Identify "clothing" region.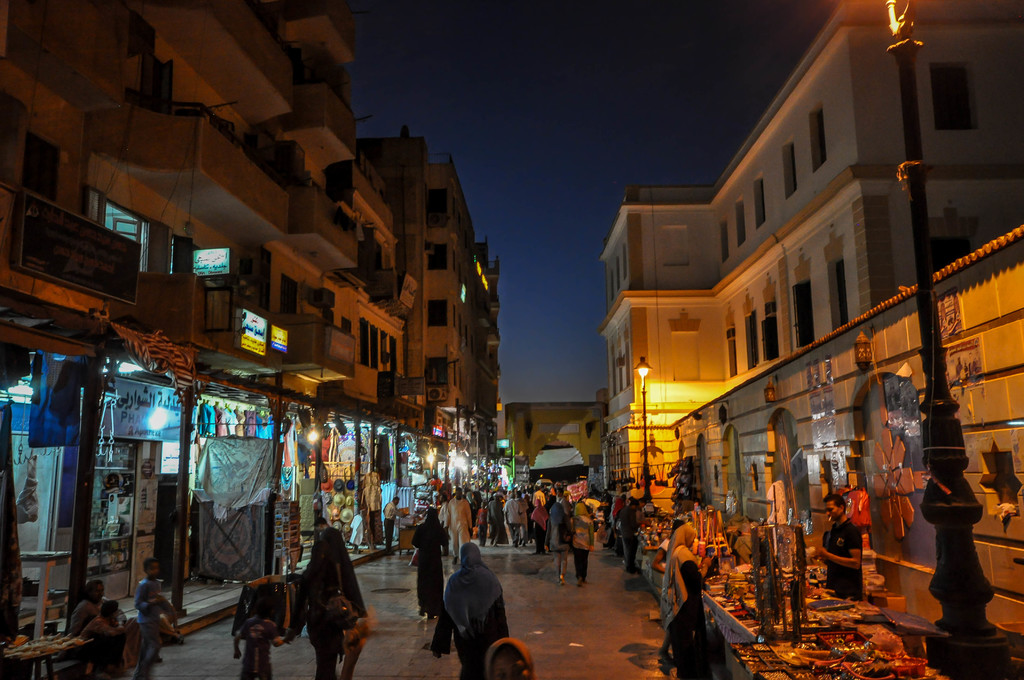
Region: 473, 491, 494, 534.
